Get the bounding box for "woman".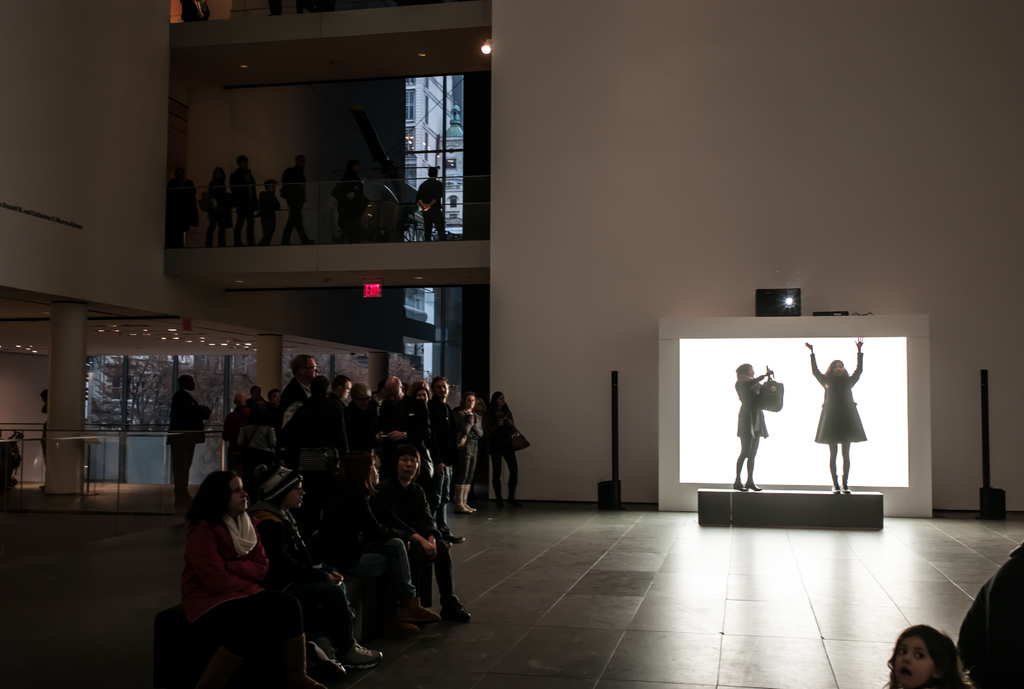
[468,397,487,497].
